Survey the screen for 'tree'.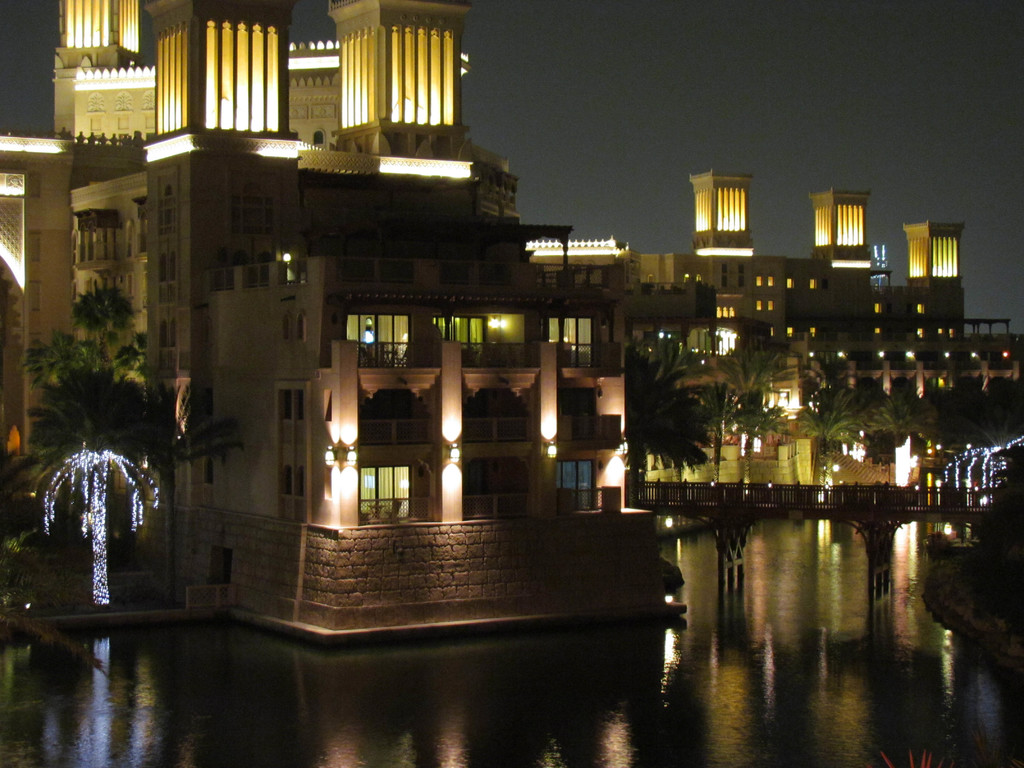
Survey found: detection(109, 327, 148, 405).
